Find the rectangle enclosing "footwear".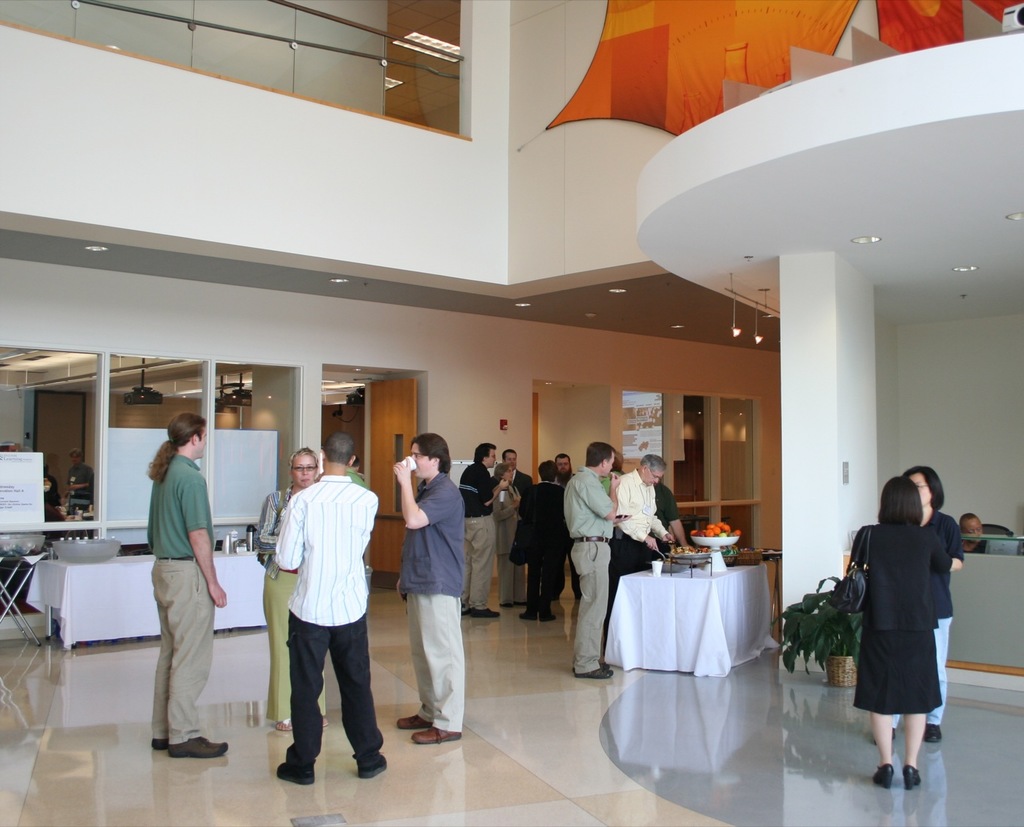
bbox(276, 760, 318, 788).
